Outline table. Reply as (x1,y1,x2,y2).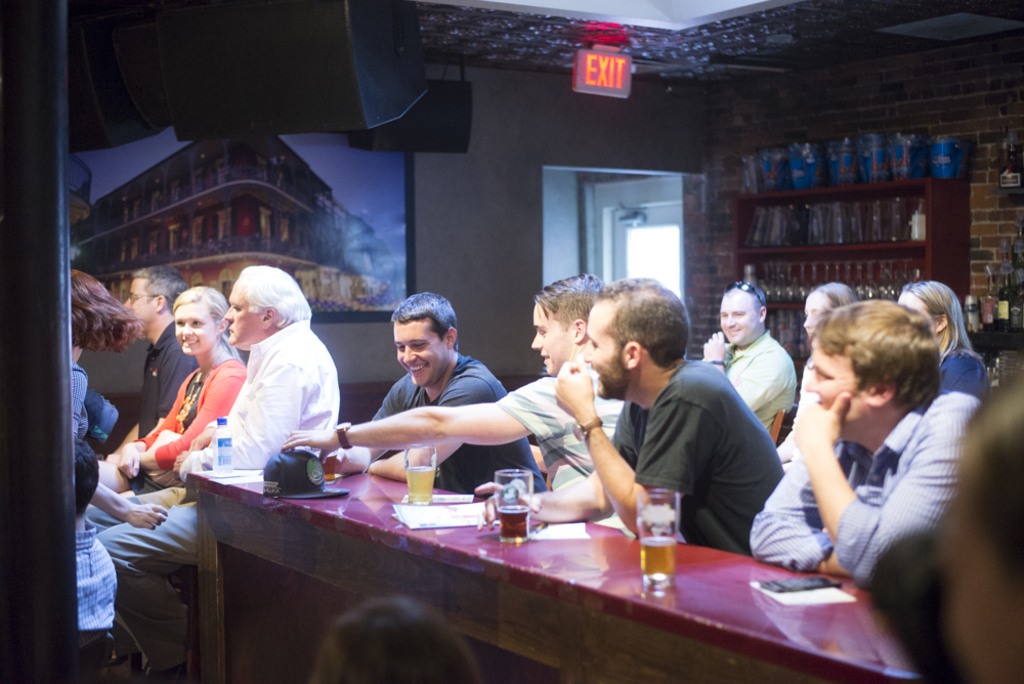
(176,459,945,683).
